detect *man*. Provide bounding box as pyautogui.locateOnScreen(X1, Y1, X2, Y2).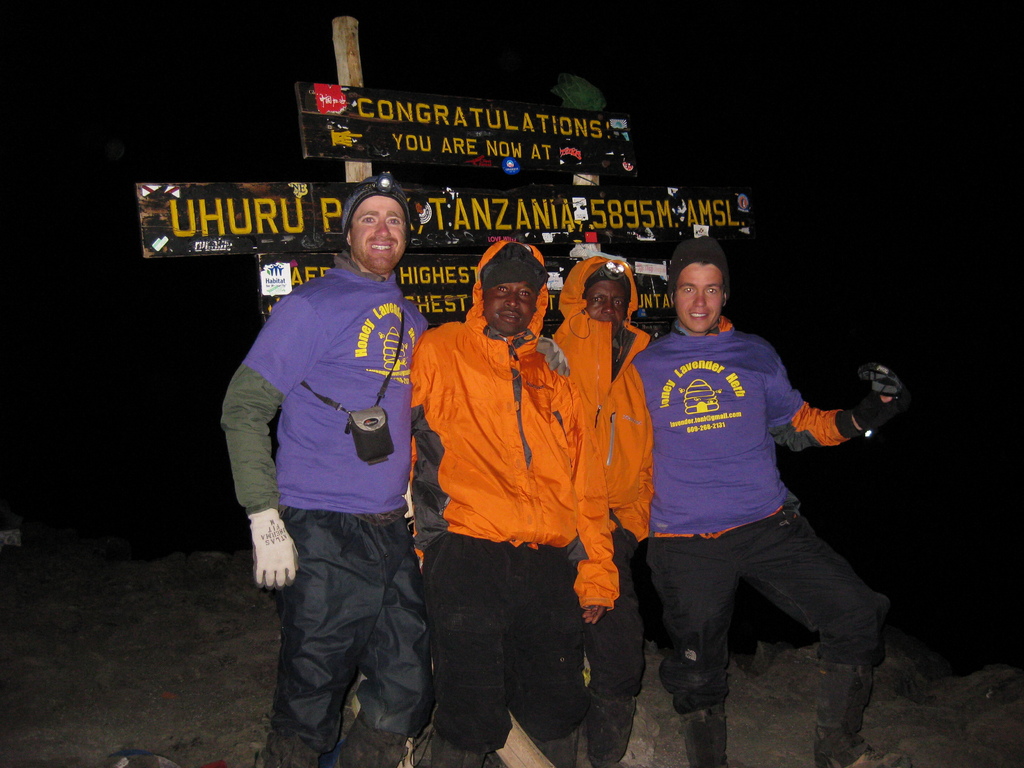
pyautogui.locateOnScreen(399, 236, 629, 767).
